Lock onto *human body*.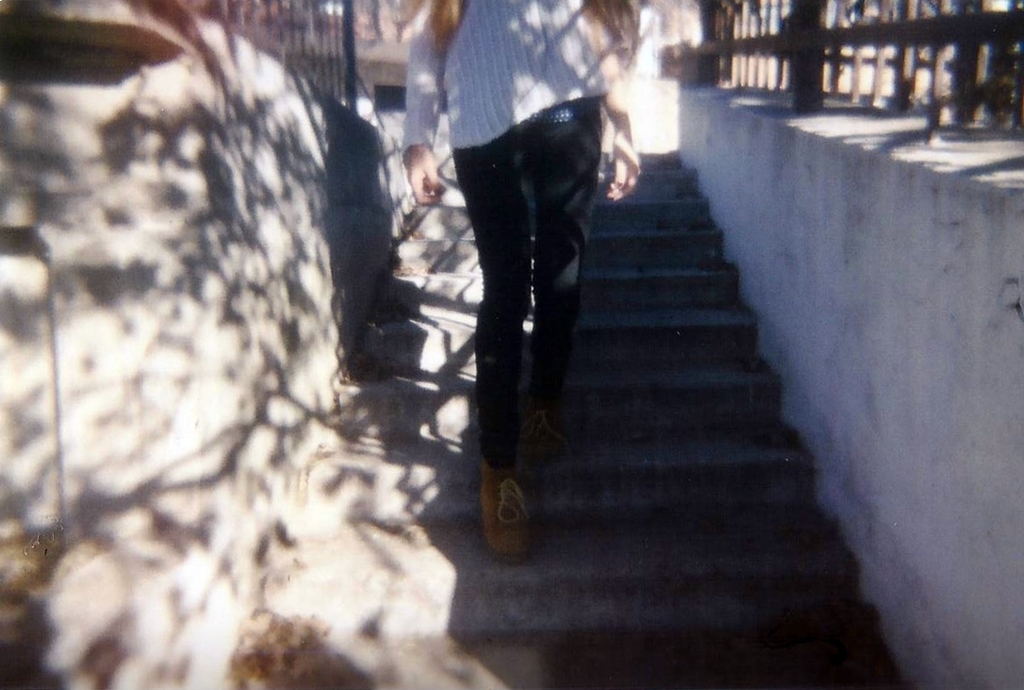
Locked: <box>402,0,653,559</box>.
